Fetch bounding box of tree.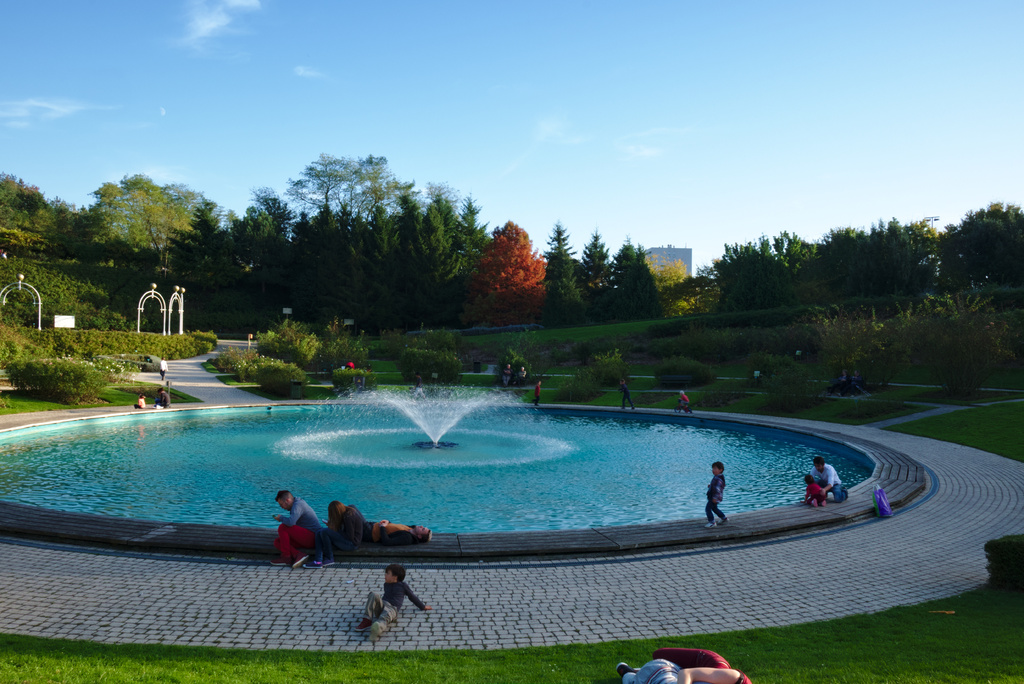
Bbox: BBox(892, 219, 909, 288).
